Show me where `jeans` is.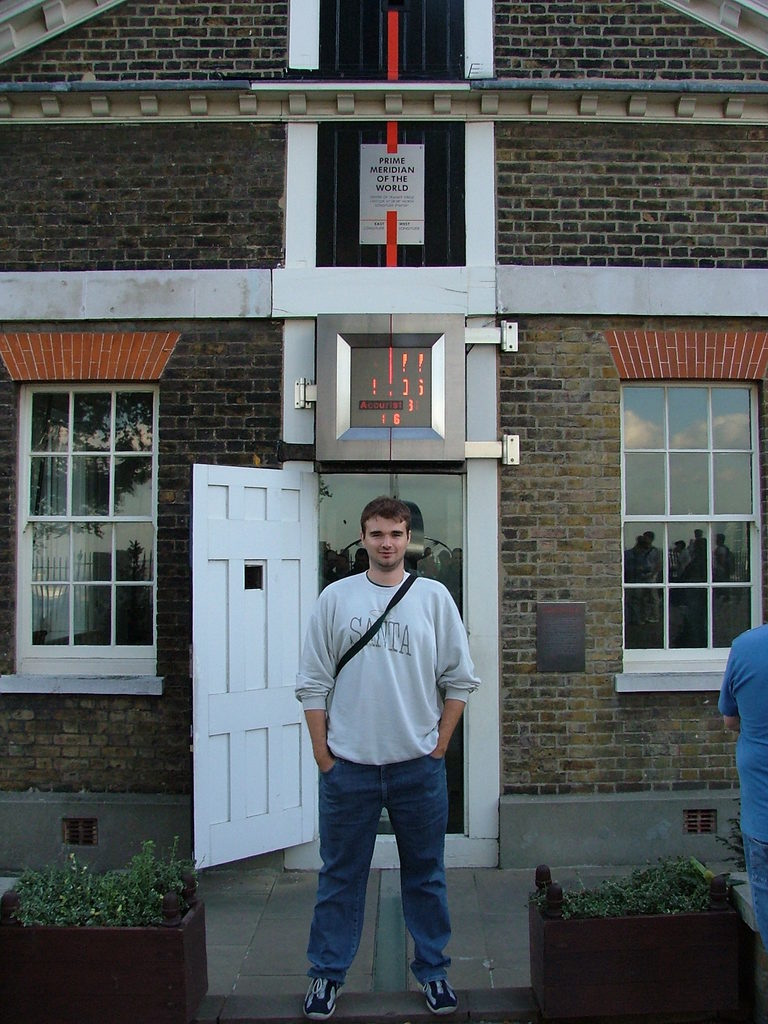
`jeans` is at [x1=298, y1=757, x2=465, y2=1005].
